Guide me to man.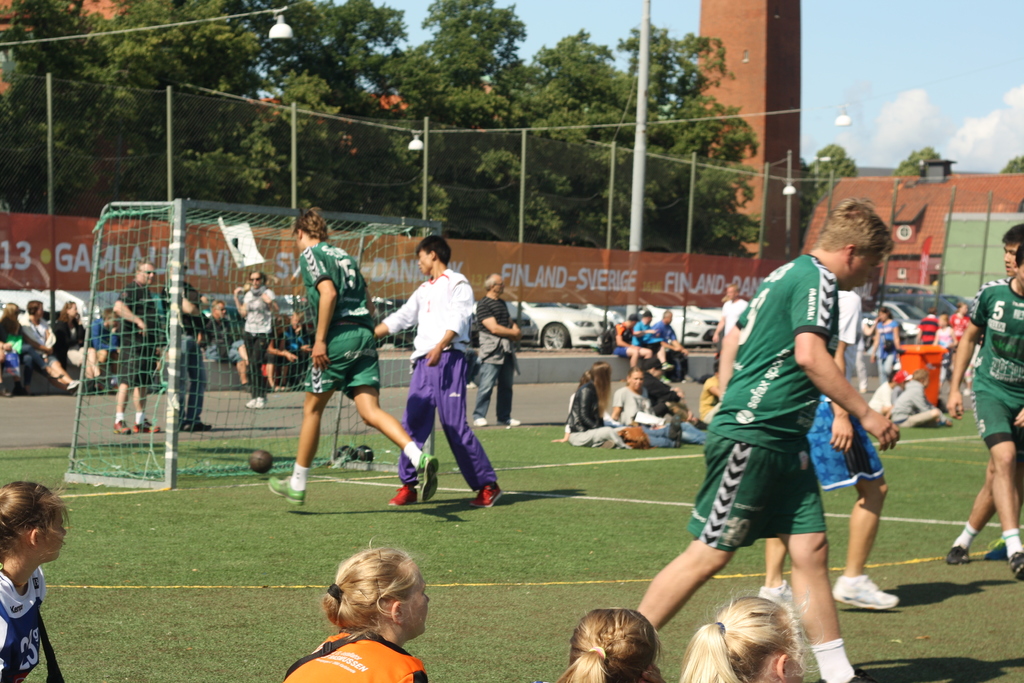
Guidance: box=[753, 295, 902, 611].
